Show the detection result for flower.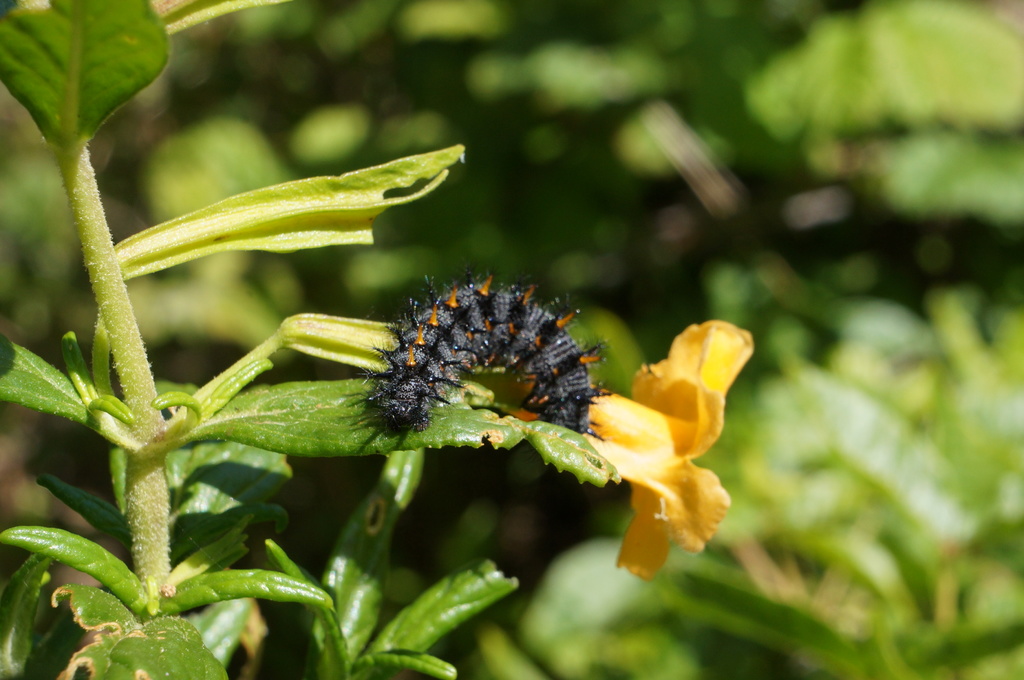
[left=416, top=276, right=759, bottom=558].
